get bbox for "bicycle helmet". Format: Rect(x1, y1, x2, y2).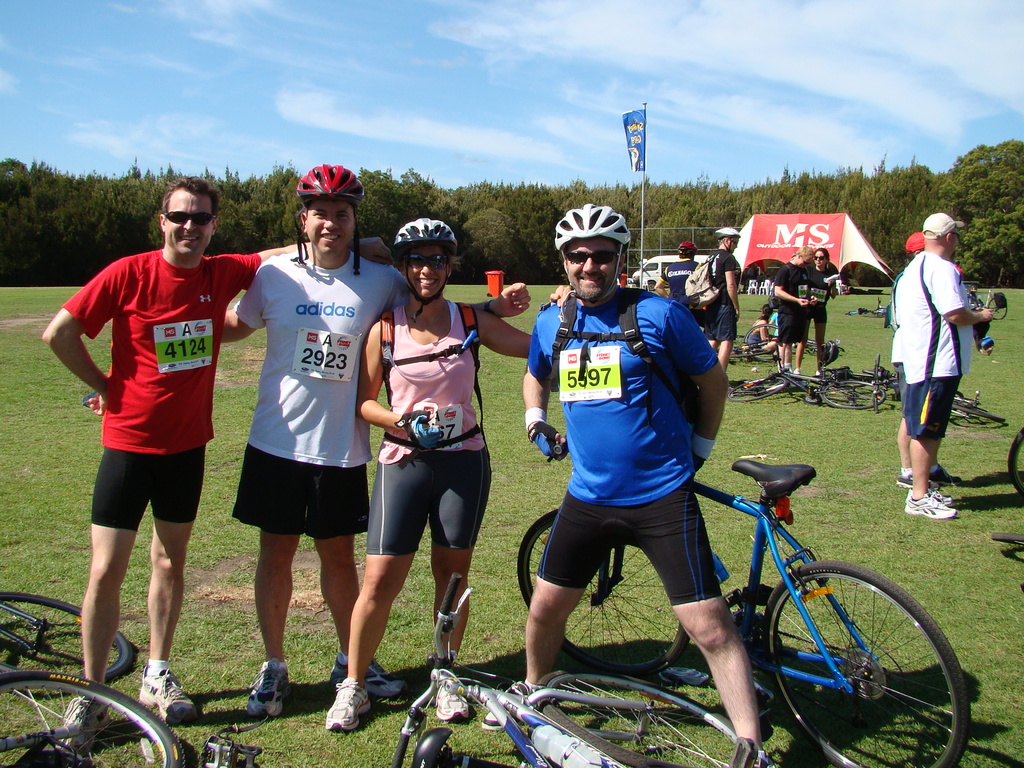
Rect(556, 199, 628, 246).
